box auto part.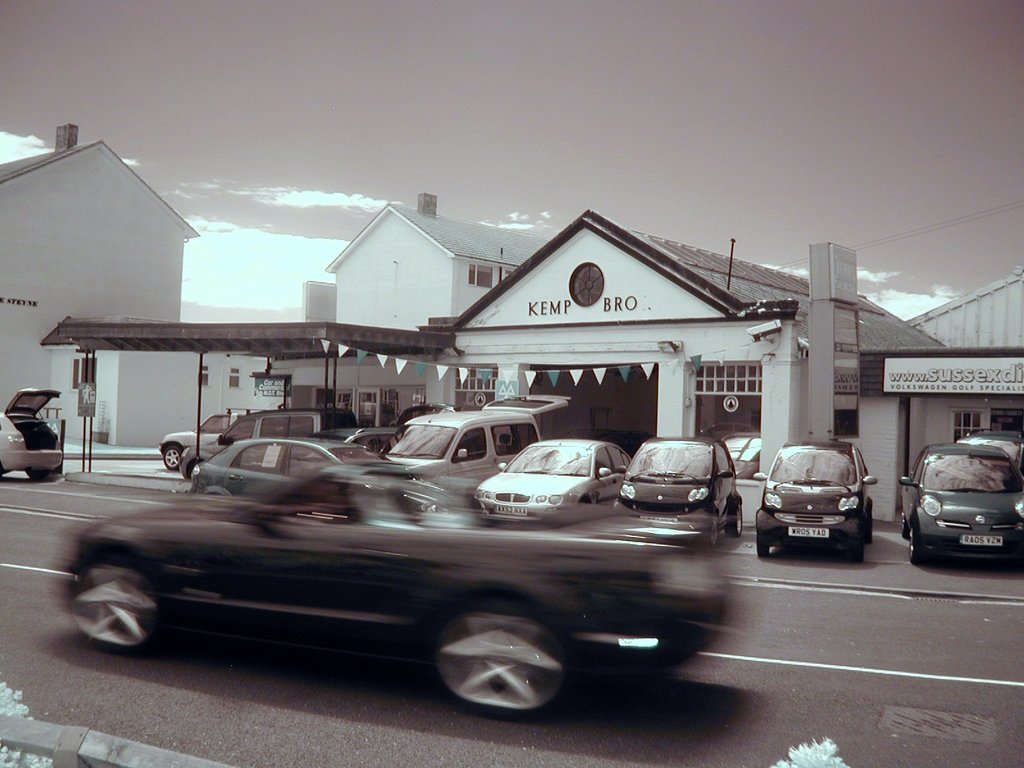
locate(840, 490, 867, 522).
